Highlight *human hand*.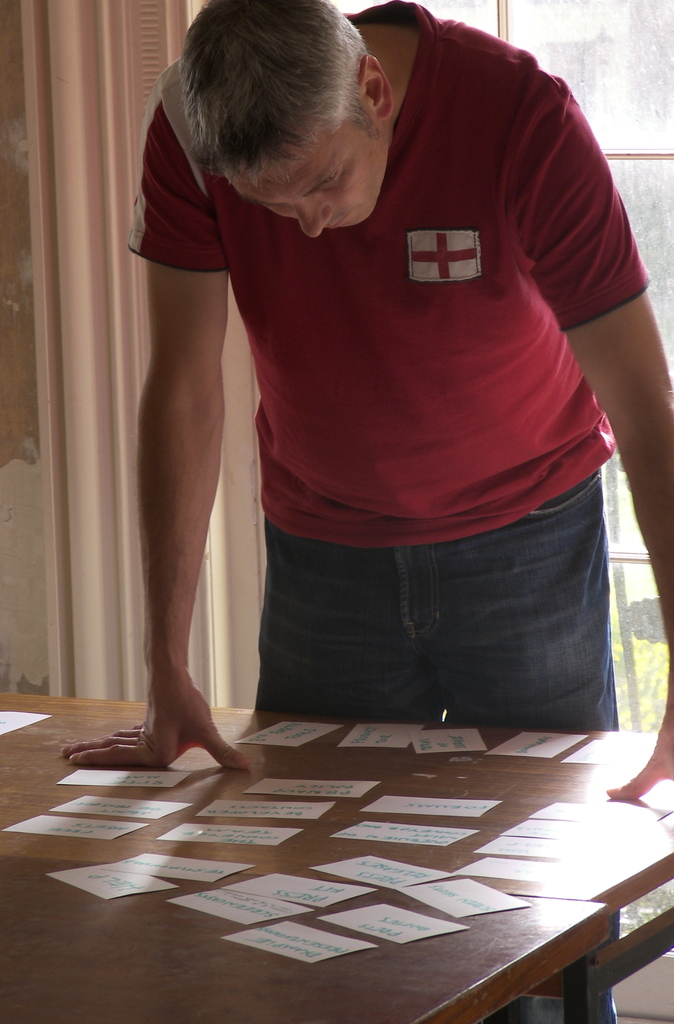
Highlighted region: {"x1": 54, "y1": 666, "x2": 253, "y2": 774}.
